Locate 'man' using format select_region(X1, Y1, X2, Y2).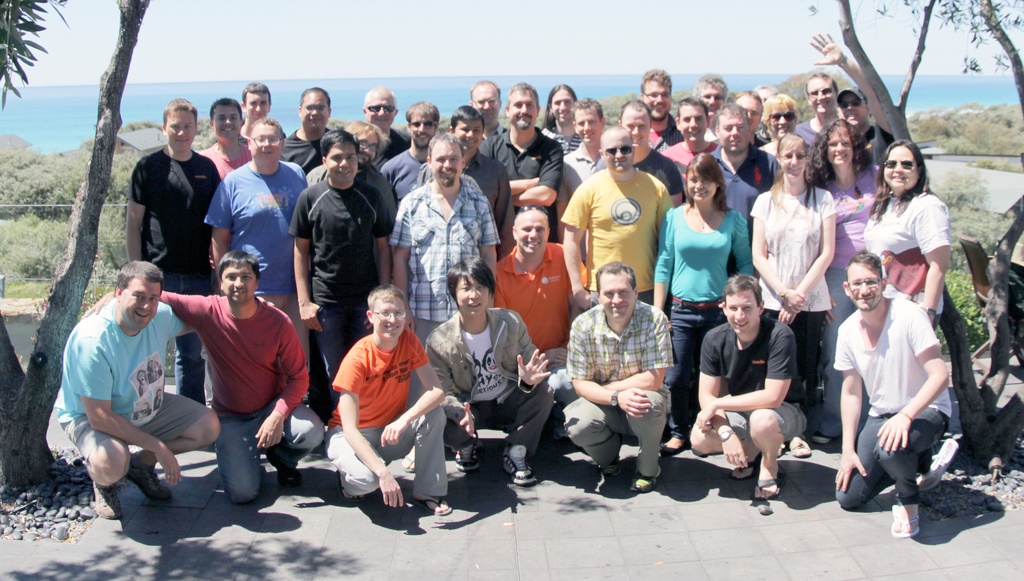
select_region(120, 98, 227, 406).
